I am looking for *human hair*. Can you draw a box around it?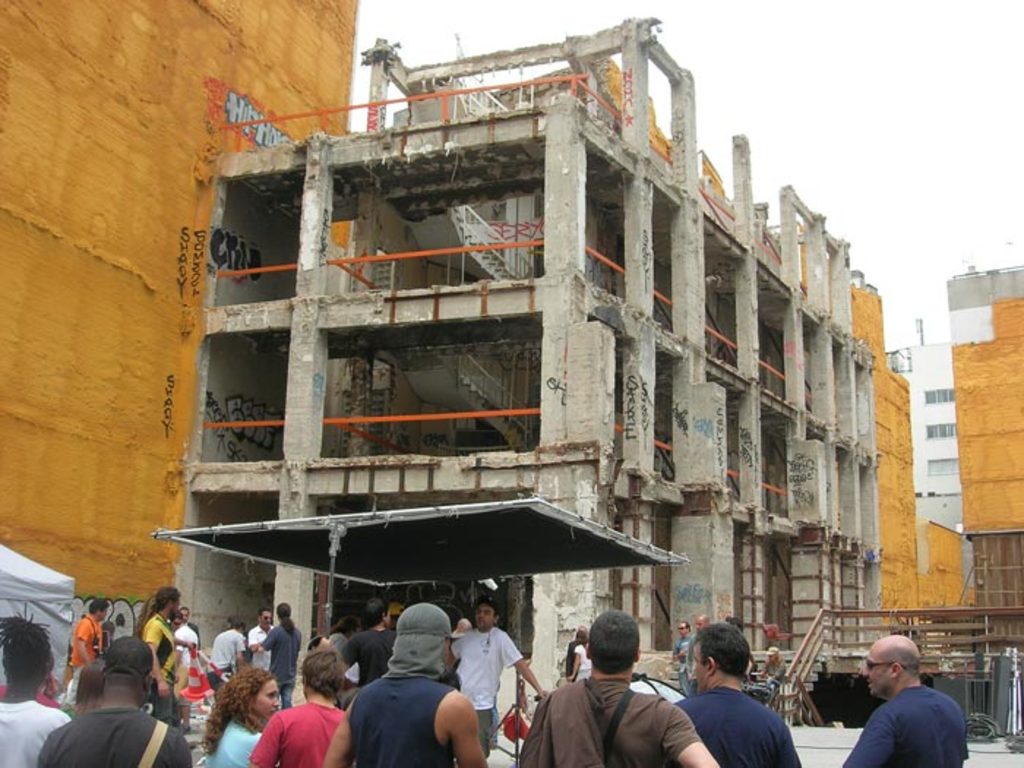
Sure, the bounding box is rect(300, 642, 348, 699).
